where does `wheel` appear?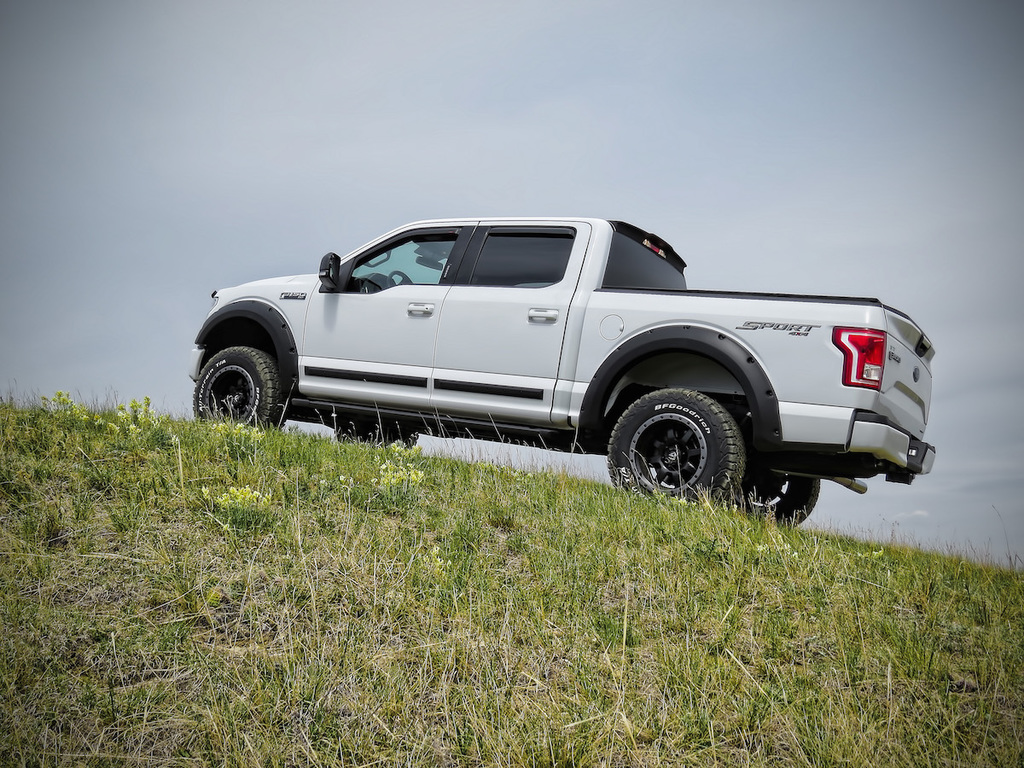
Appears at 603:387:746:509.
